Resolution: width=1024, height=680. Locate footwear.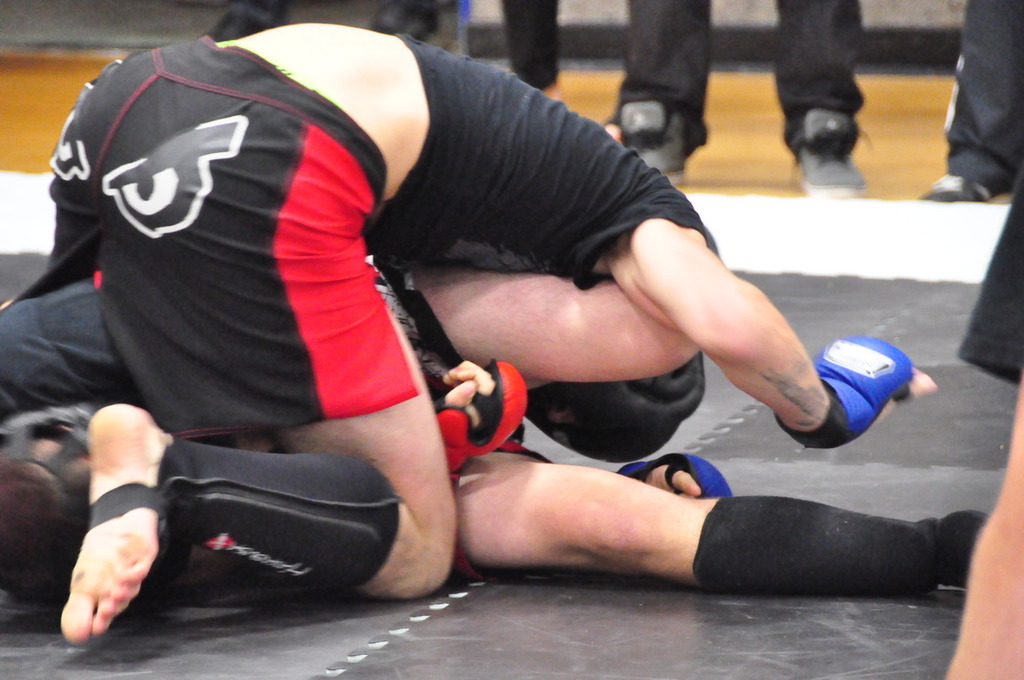
<bbox>618, 102, 689, 185</bbox>.
